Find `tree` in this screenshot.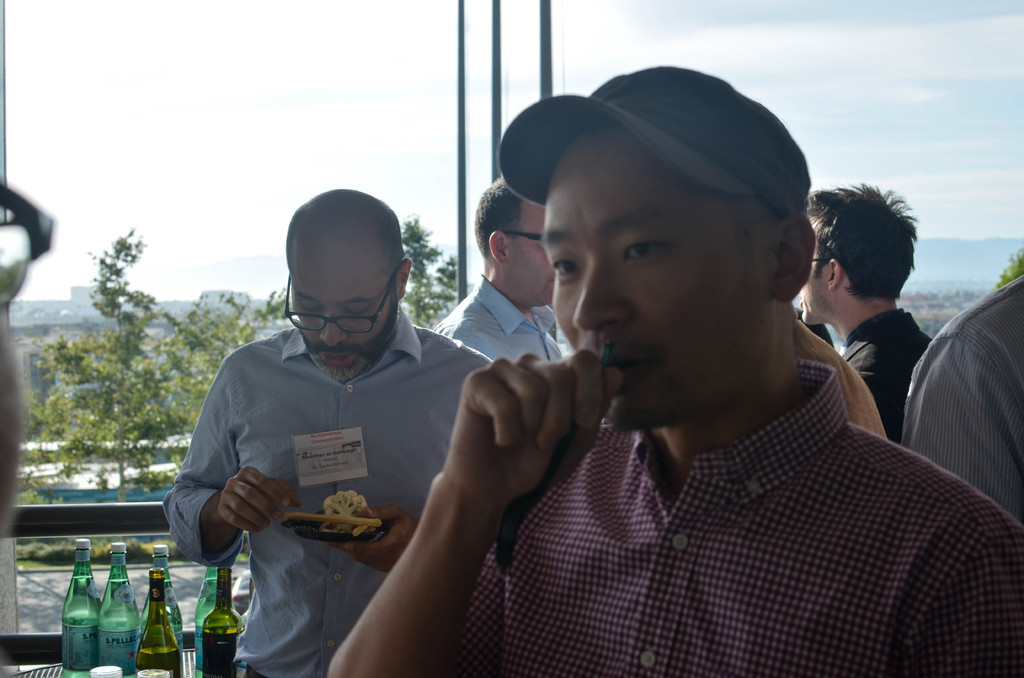
The bounding box for `tree` is {"x1": 29, "y1": 223, "x2": 291, "y2": 501}.
